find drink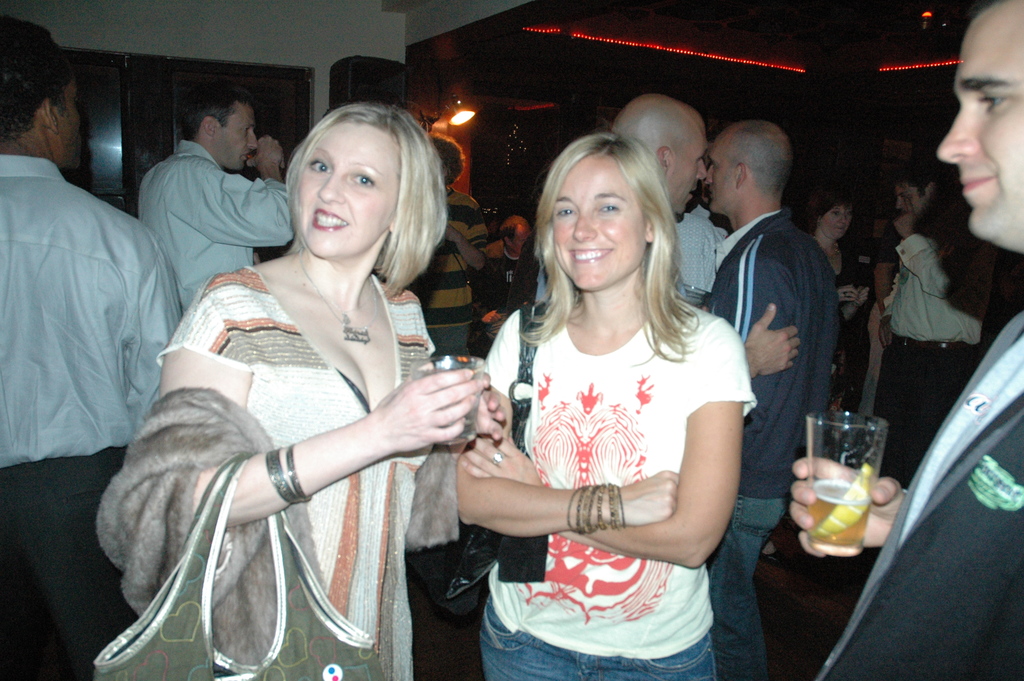
l=816, t=402, r=901, b=524
